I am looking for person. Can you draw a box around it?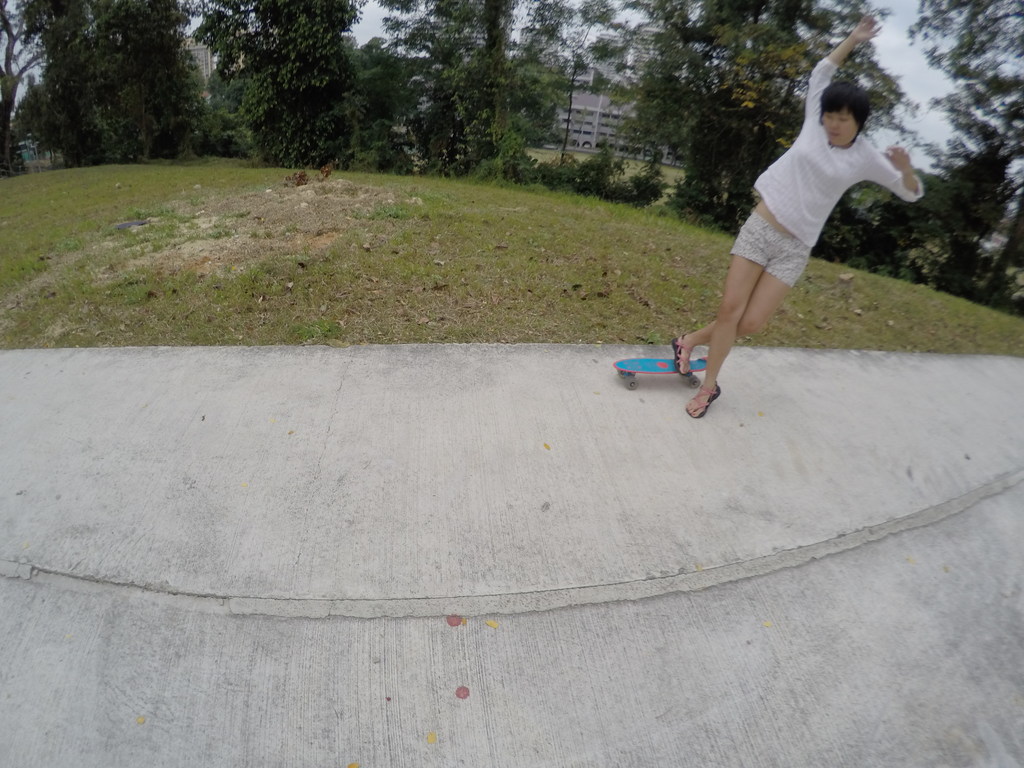
Sure, the bounding box is Rect(664, 6, 929, 424).
